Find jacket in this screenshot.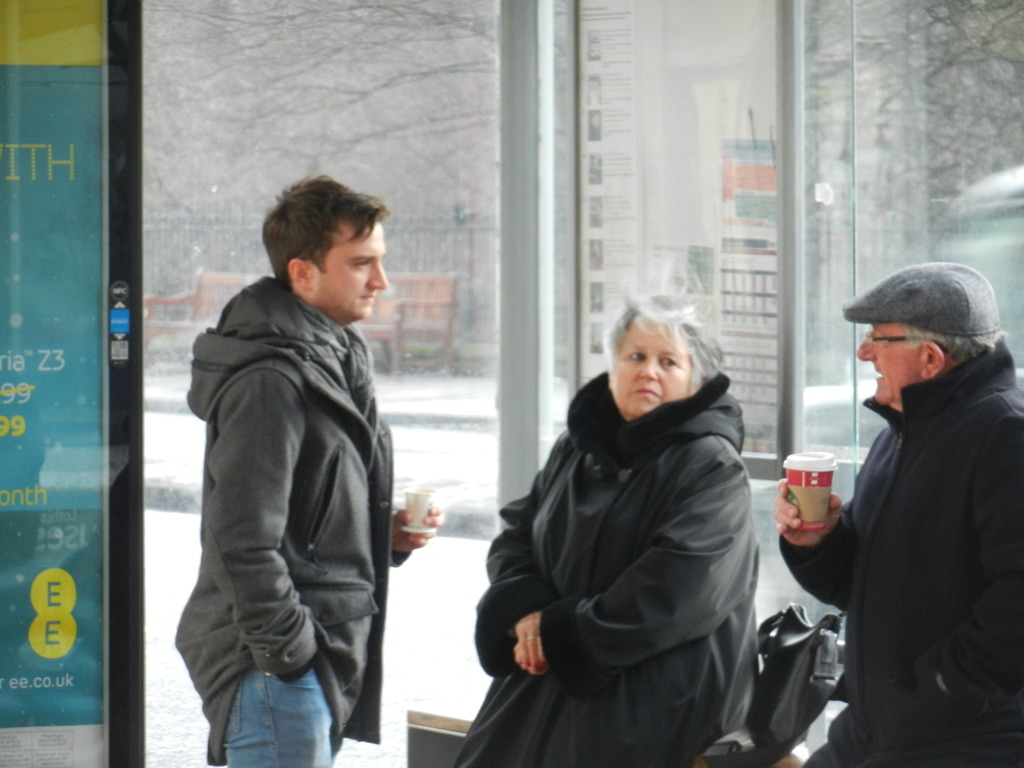
The bounding box for jacket is detection(479, 308, 776, 736).
